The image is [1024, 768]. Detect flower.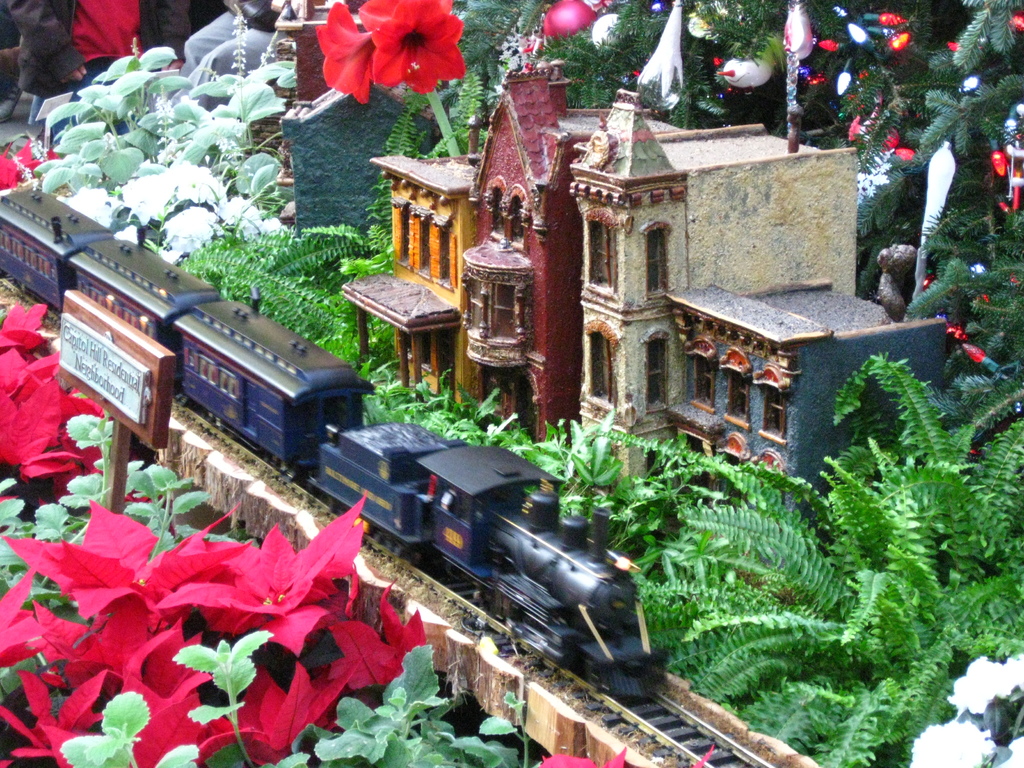
Detection: detection(366, 0, 467, 97).
